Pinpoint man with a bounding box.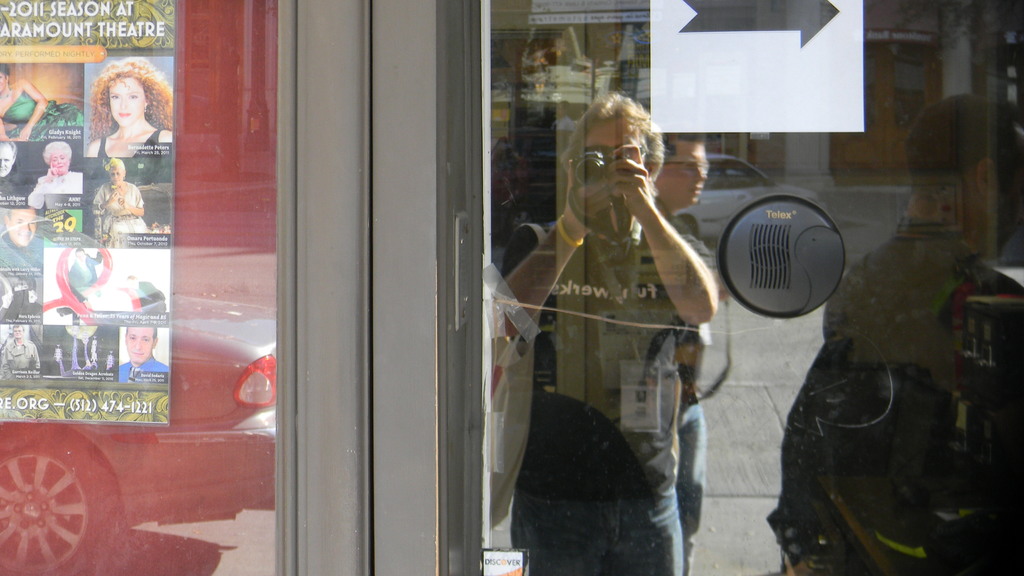
box(0, 145, 35, 203).
